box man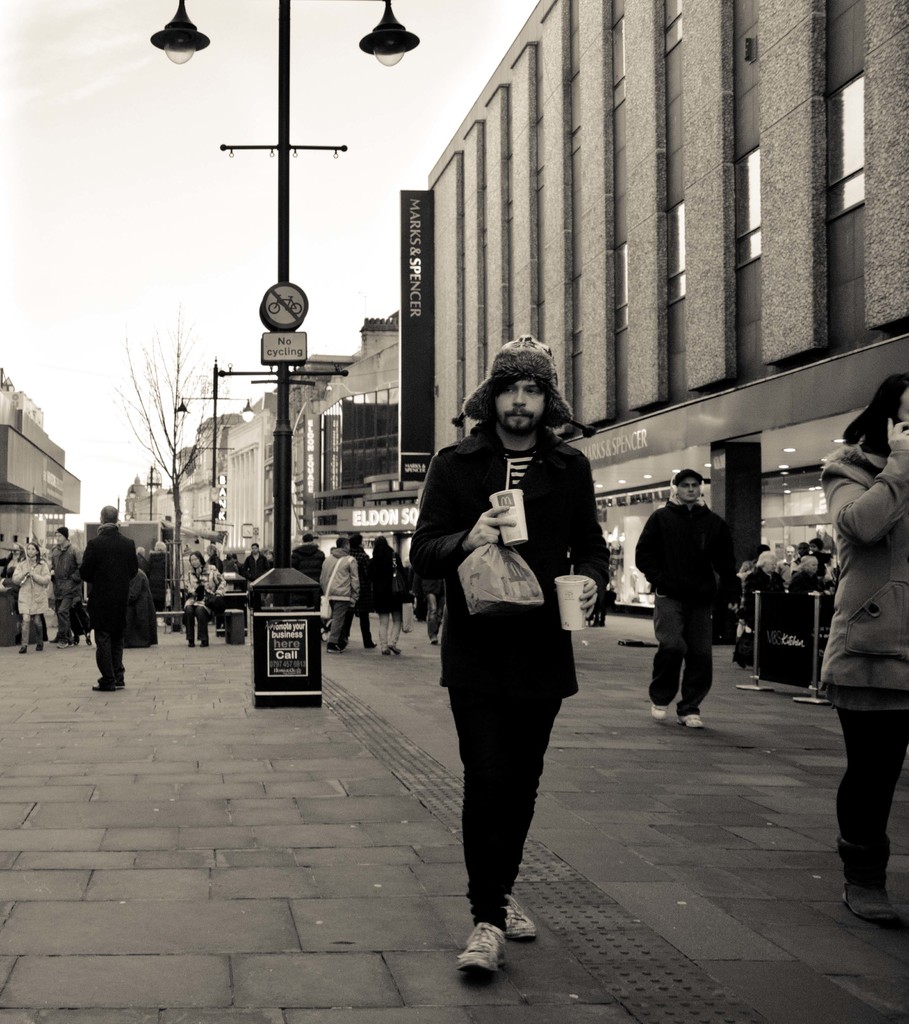
<region>778, 543, 802, 589</region>
